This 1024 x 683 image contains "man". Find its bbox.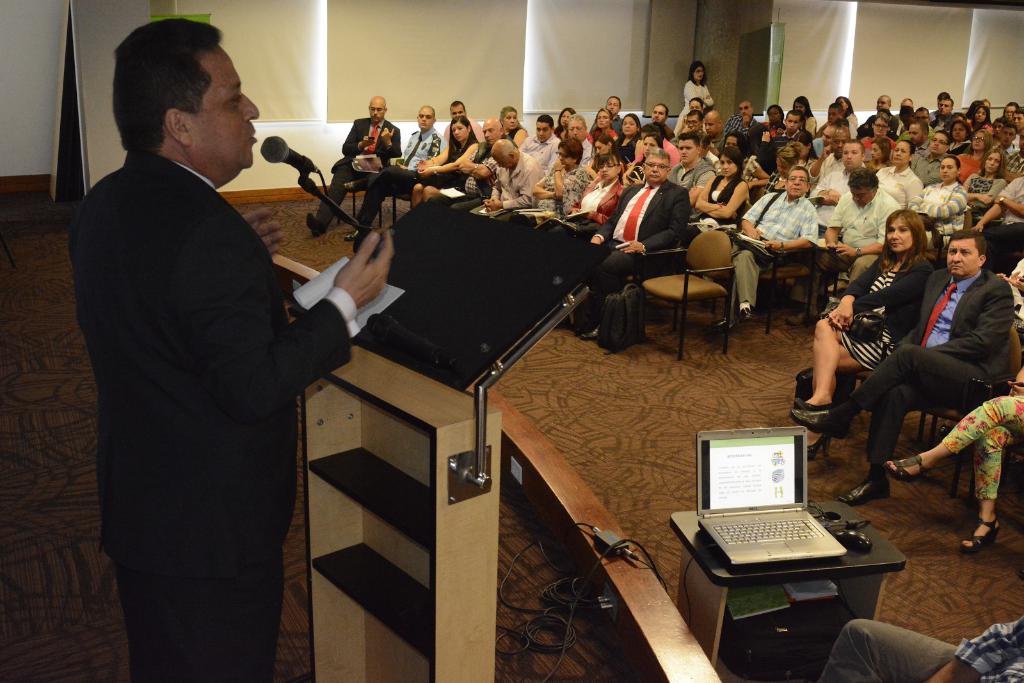
(x1=602, y1=93, x2=623, y2=134).
